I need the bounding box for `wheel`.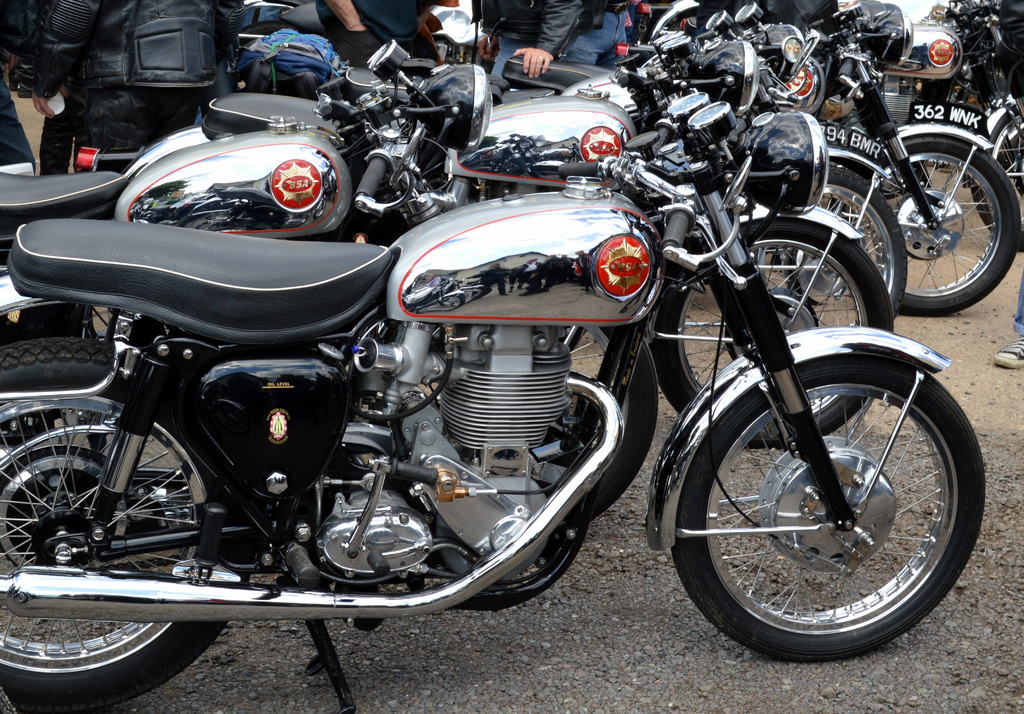
Here it is: locate(661, 352, 979, 662).
